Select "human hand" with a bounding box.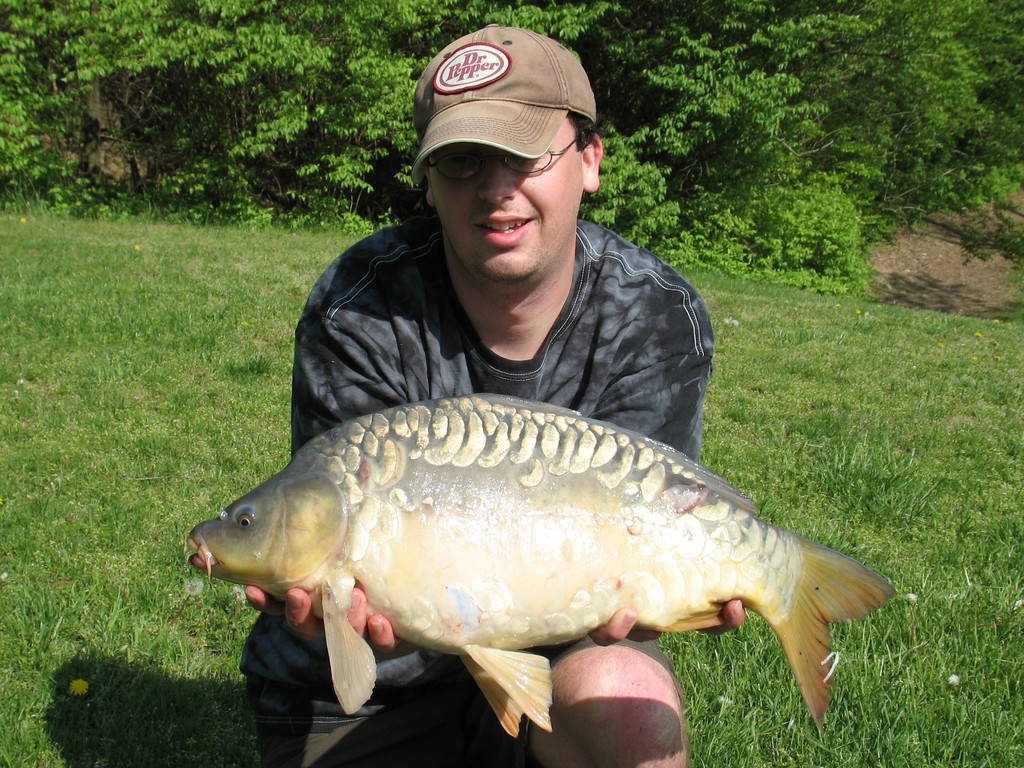
select_region(589, 598, 748, 646).
